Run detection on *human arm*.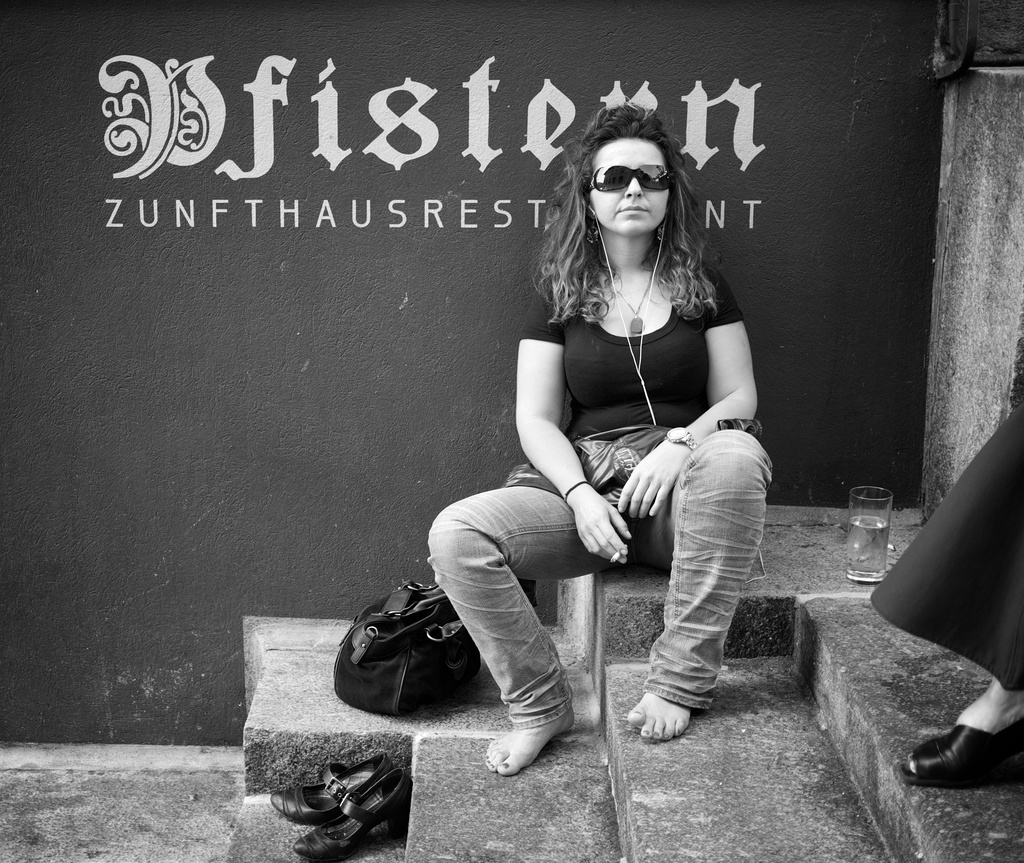
Result: bbox=(513, 277, 636, 560).
